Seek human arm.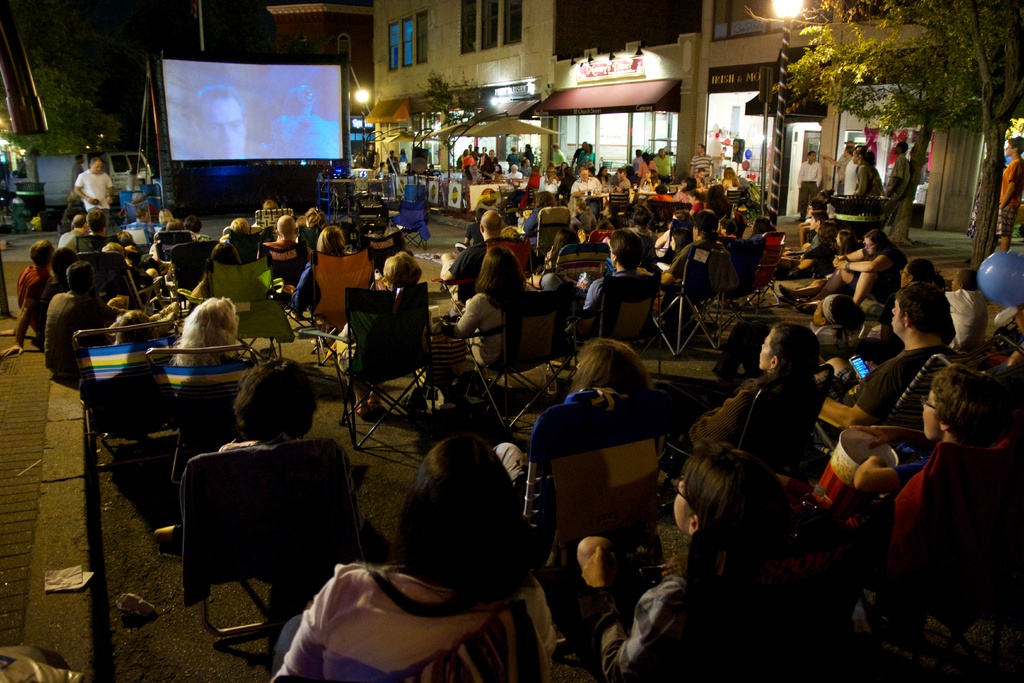
[x1=496, y1=157, x2=500, y2=168].
